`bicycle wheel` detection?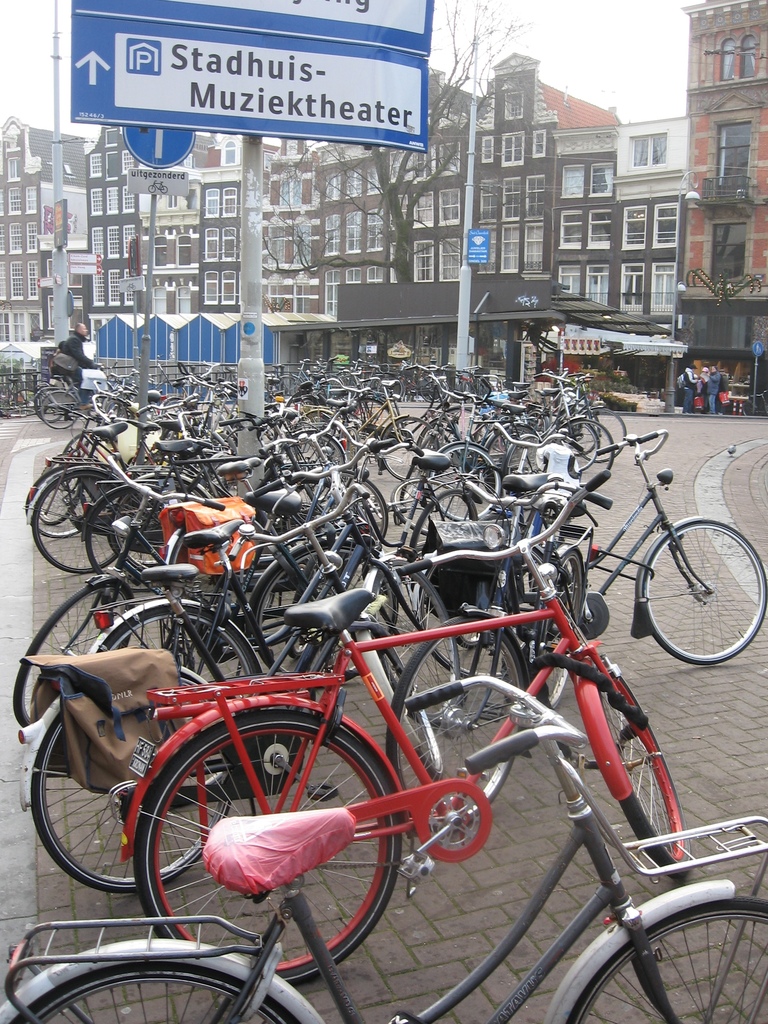
left=568, top=893, right=767, bottom=1023
